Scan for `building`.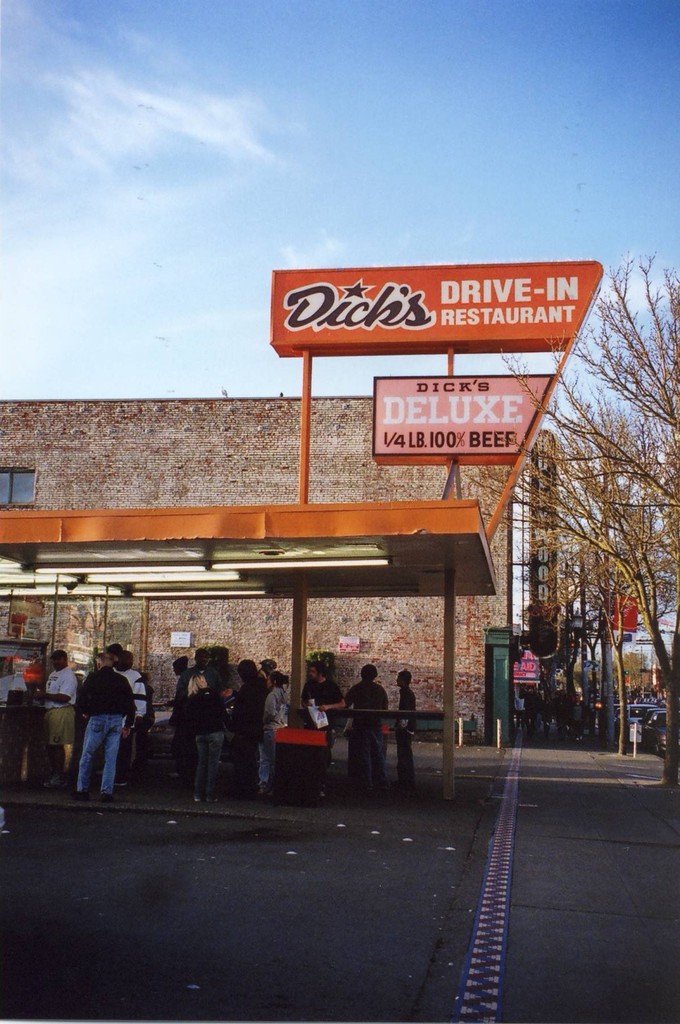
Scan result: 0 400 514 746.
